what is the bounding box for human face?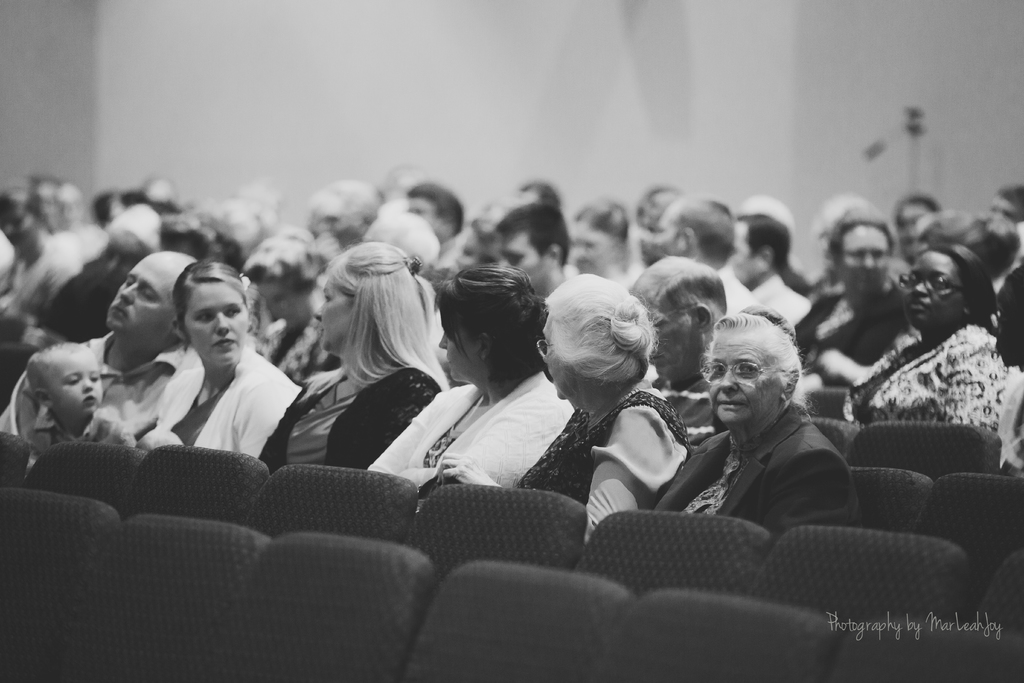
x1=314 y1=279 x2=357 y2=355.
